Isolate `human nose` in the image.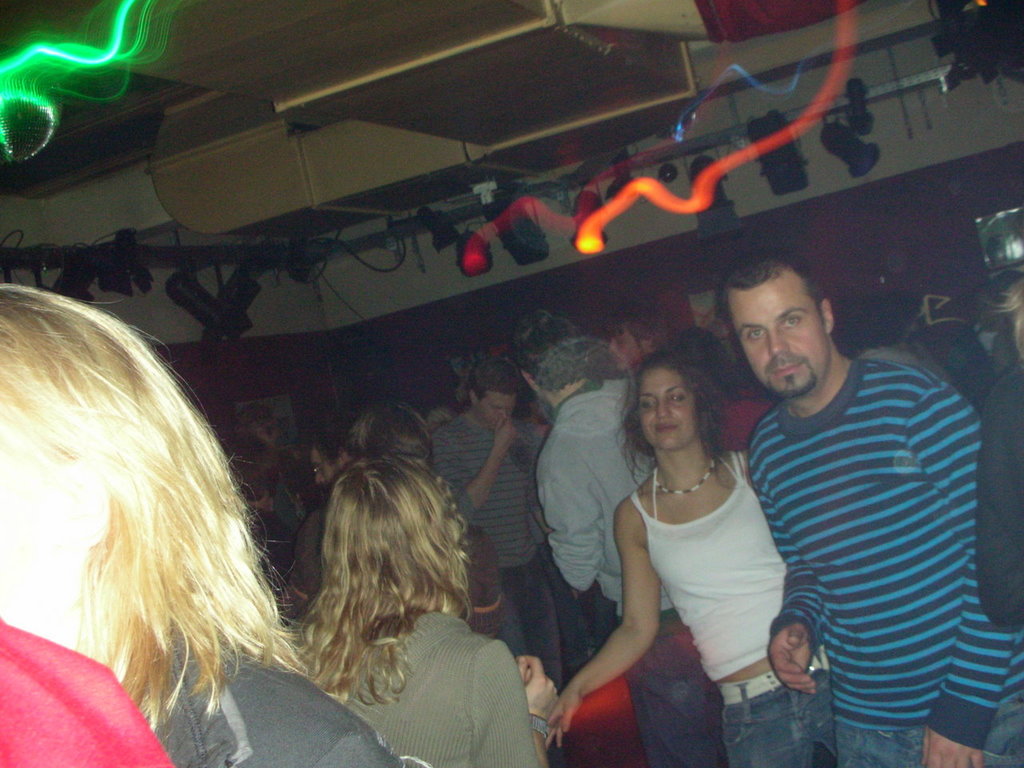
Isolated region: {"x1": 655, "y1": 401, "x2": 669, "y2": 421}.
